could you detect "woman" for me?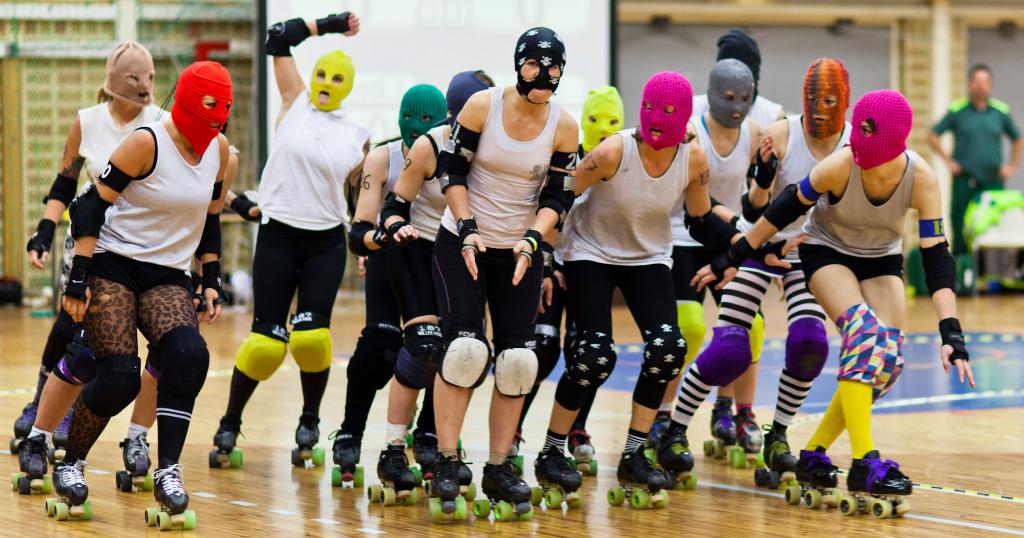
Detection result: <box>664,55,763,459</box>.
